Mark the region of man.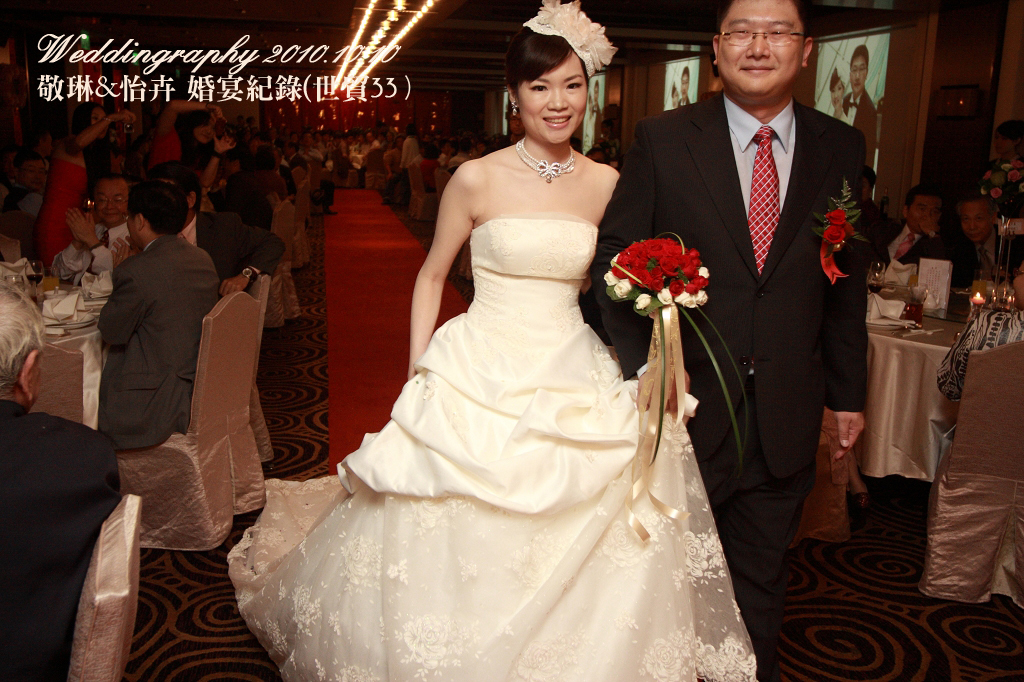
Region: <bbox>943, 193, 1023, 306</bbox>.
